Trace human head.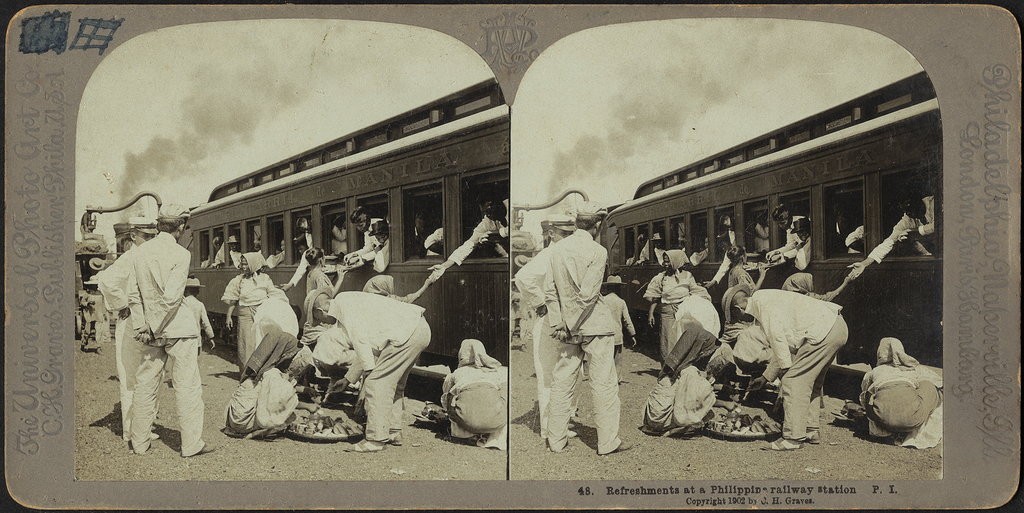
Traced to select_region(476, 192, 506, 221).
